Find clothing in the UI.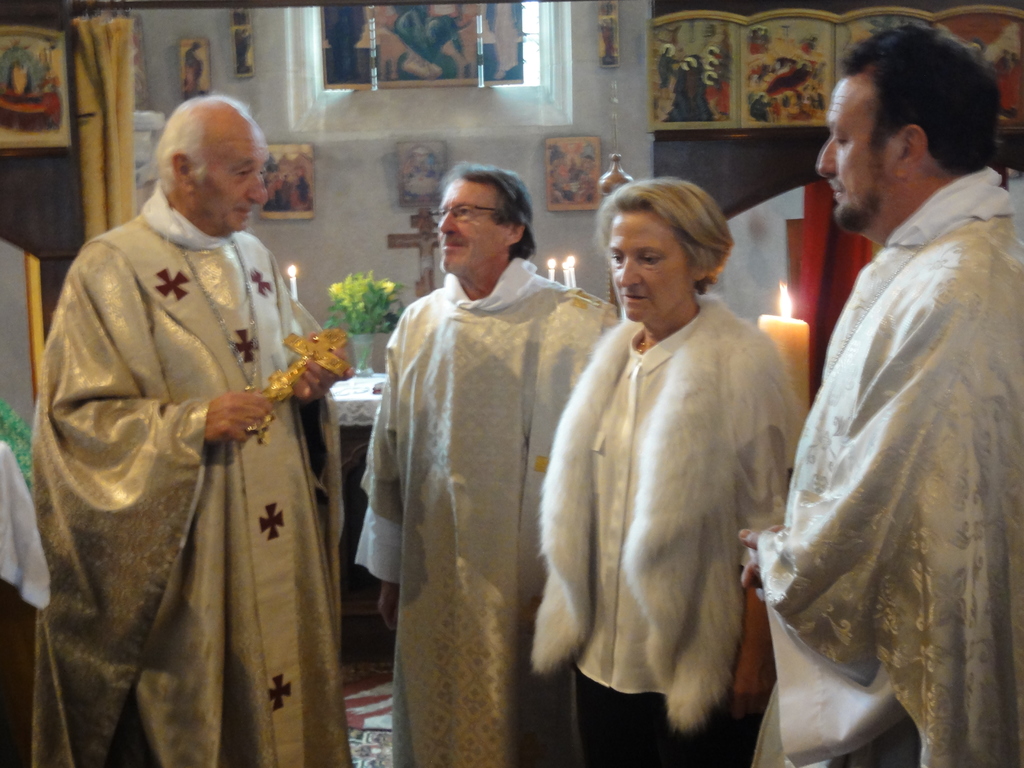
UI element at 26 183 345 767.
